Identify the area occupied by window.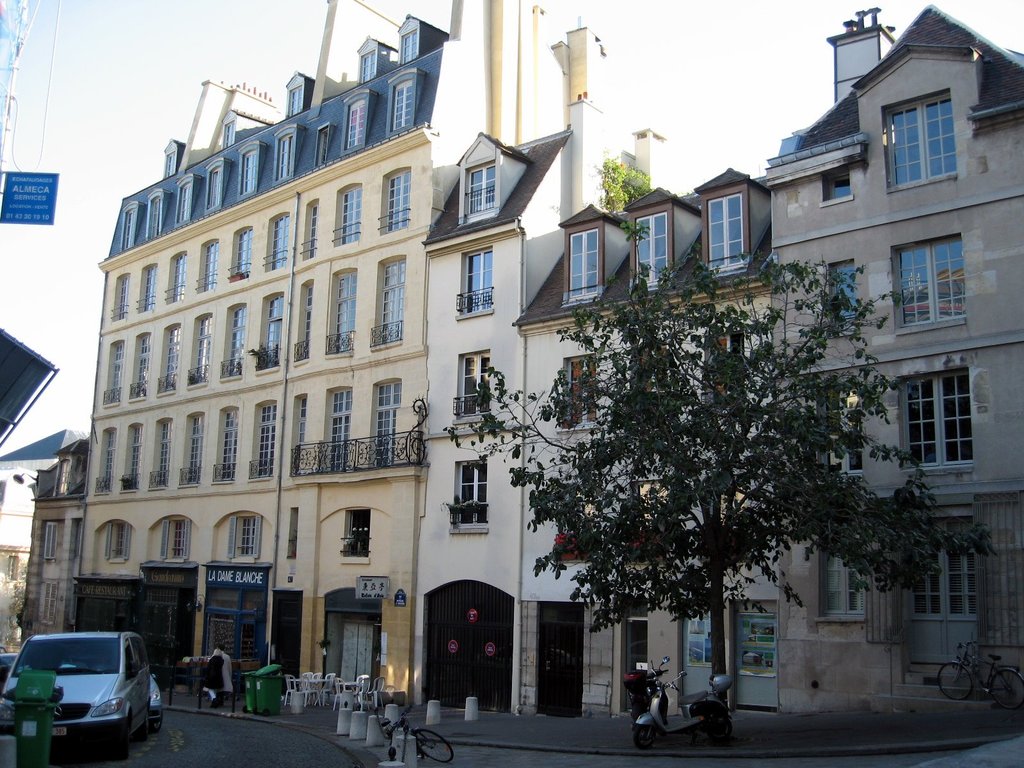
Area: locate(175, 175, 194, 225).
